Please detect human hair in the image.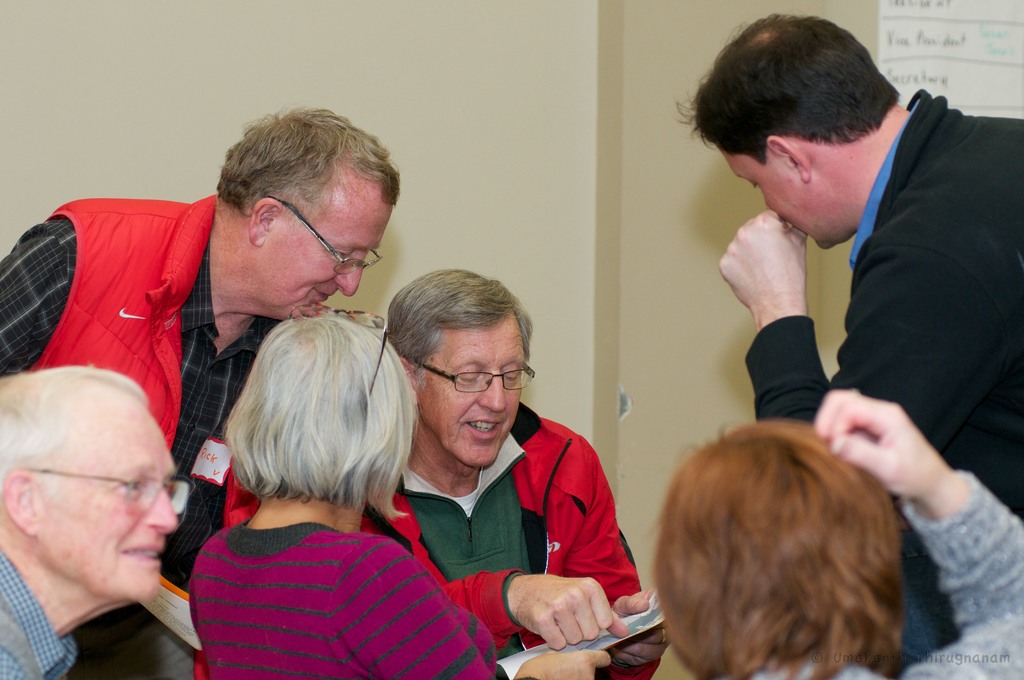
667:421:920:676.
